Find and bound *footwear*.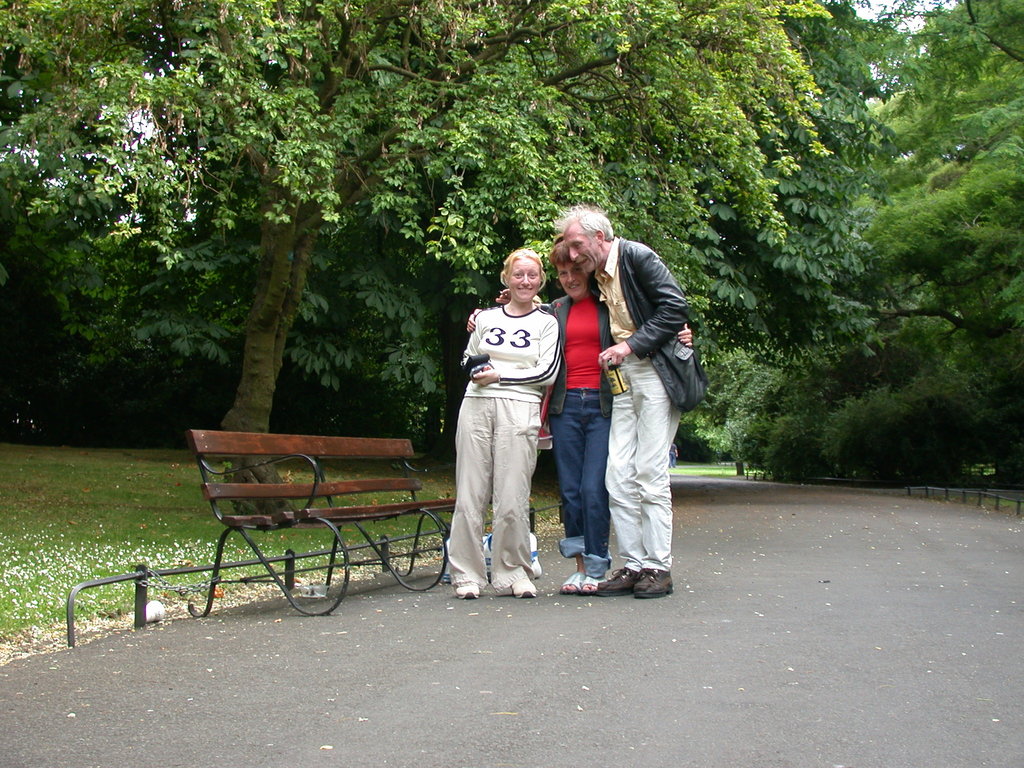
Bound: {"left": 455, "top": 584, "right": 479, "bottom": 600}.
